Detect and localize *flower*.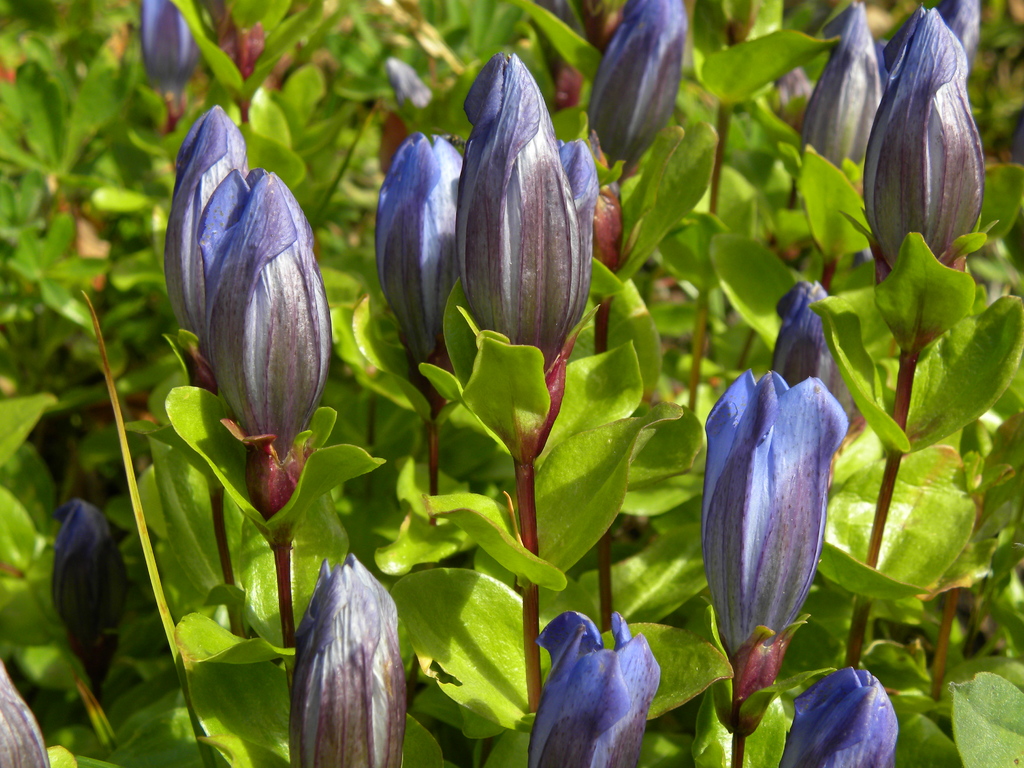
Localized at bbox=[209, 166, 329, 505].
